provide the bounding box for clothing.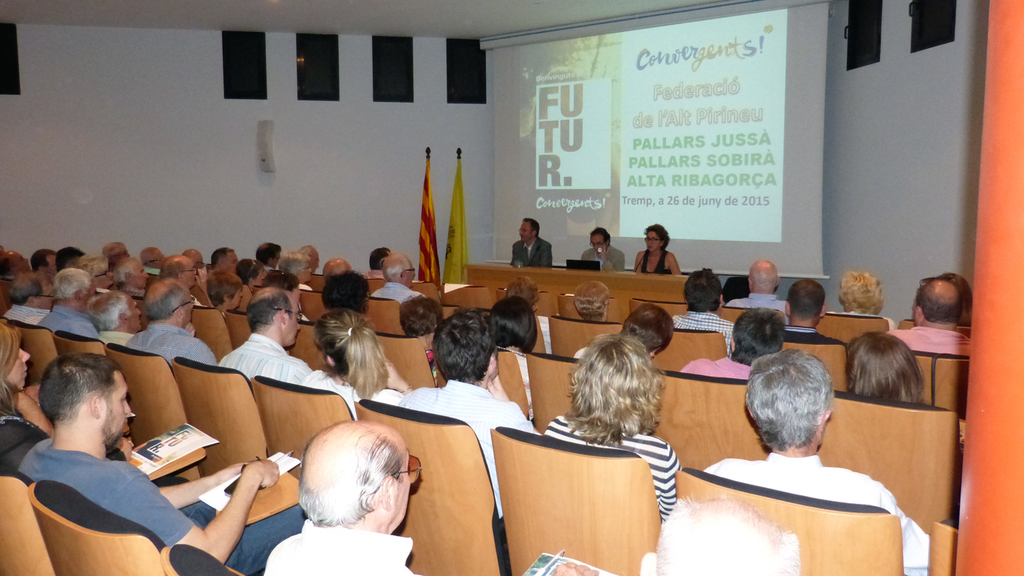
l=1, t=304, r=53, b=327.
